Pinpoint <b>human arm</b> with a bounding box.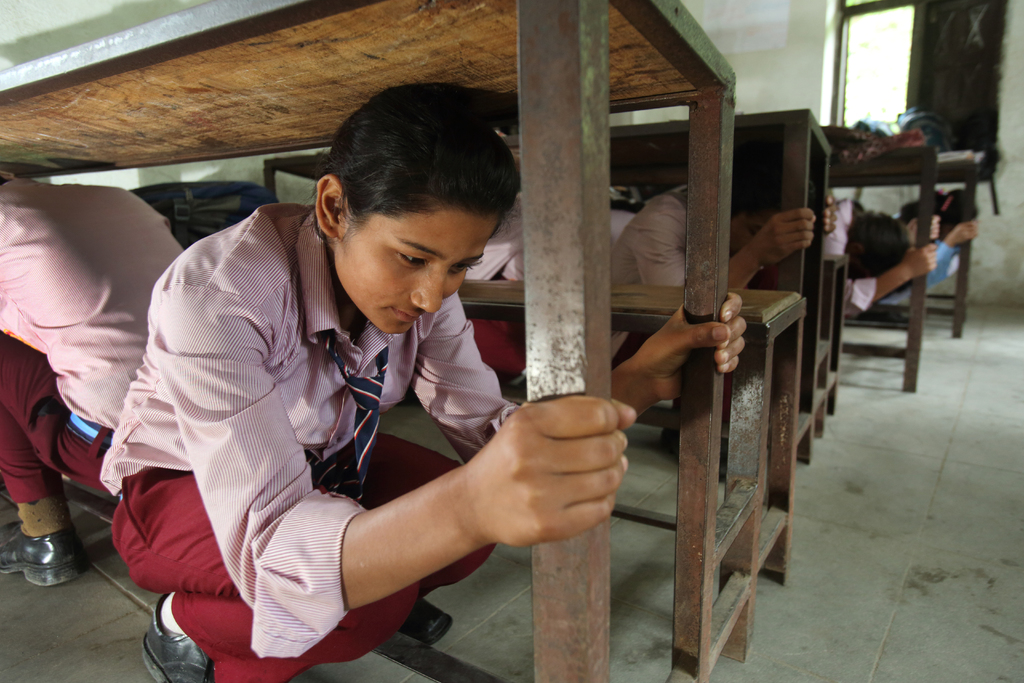
select_region(820, 239, 943, 325).
